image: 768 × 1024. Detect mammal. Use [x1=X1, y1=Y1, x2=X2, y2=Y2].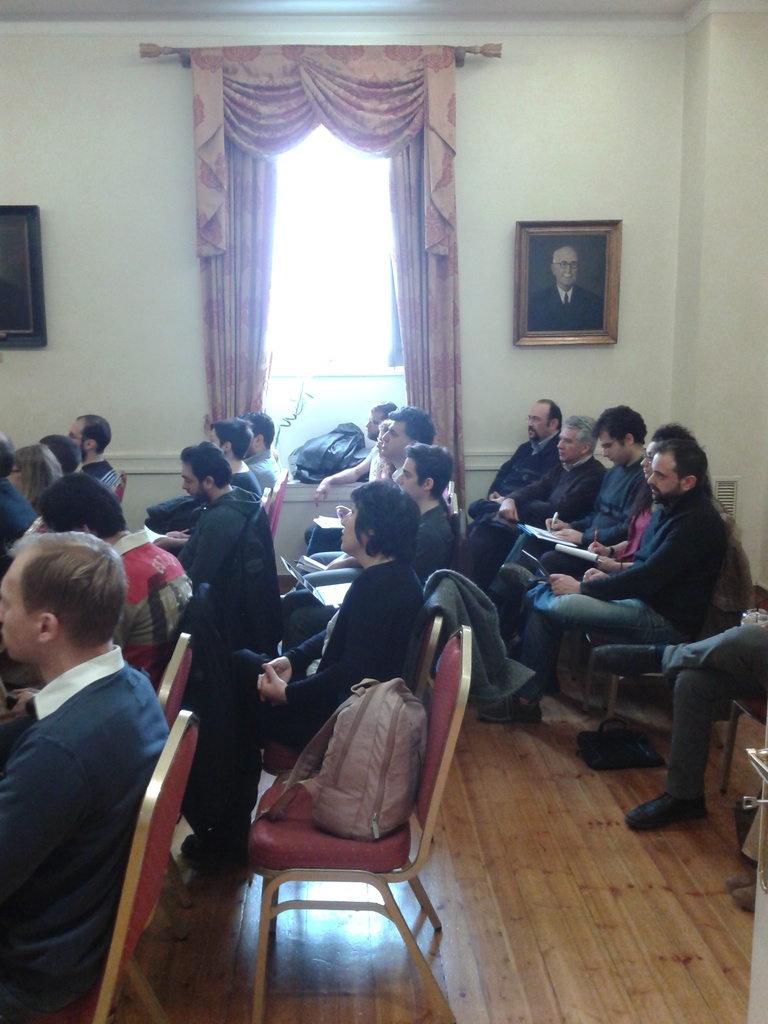
[x1=1, y1=465, x2=41, y2=552].
